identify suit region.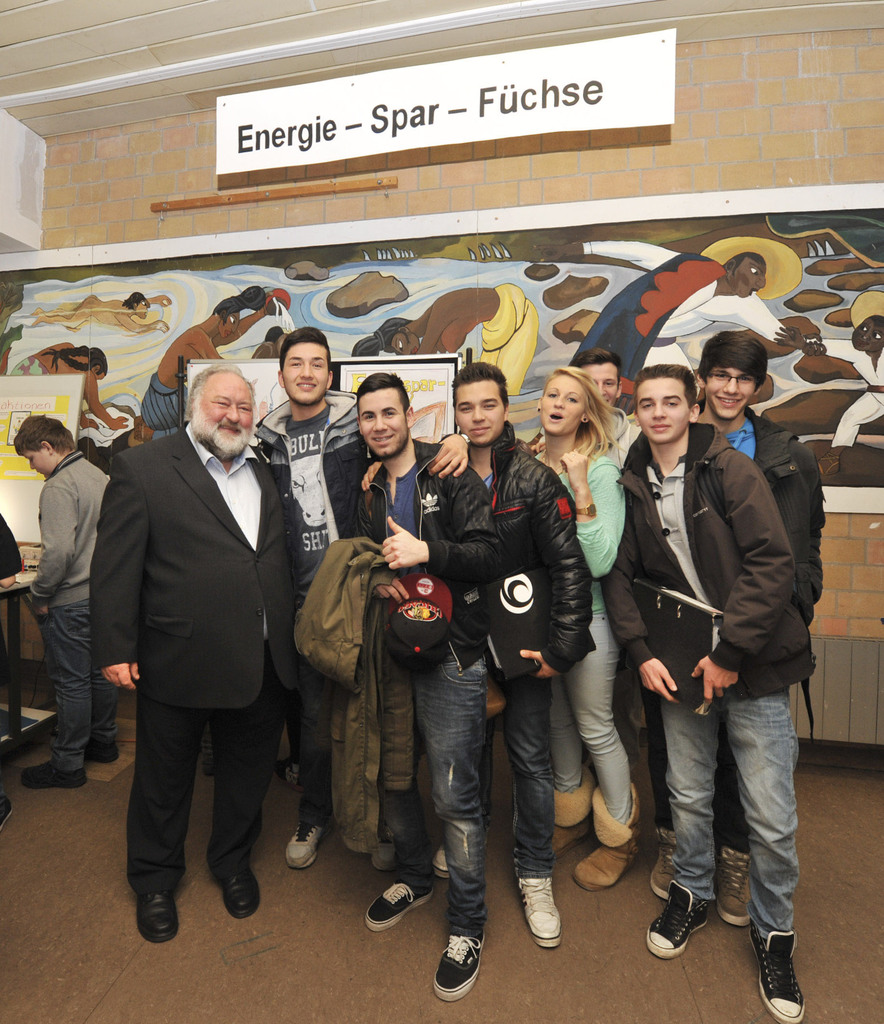
Region: {"left": 87, "top": 415, "right": 301, "bottom": 900}.
